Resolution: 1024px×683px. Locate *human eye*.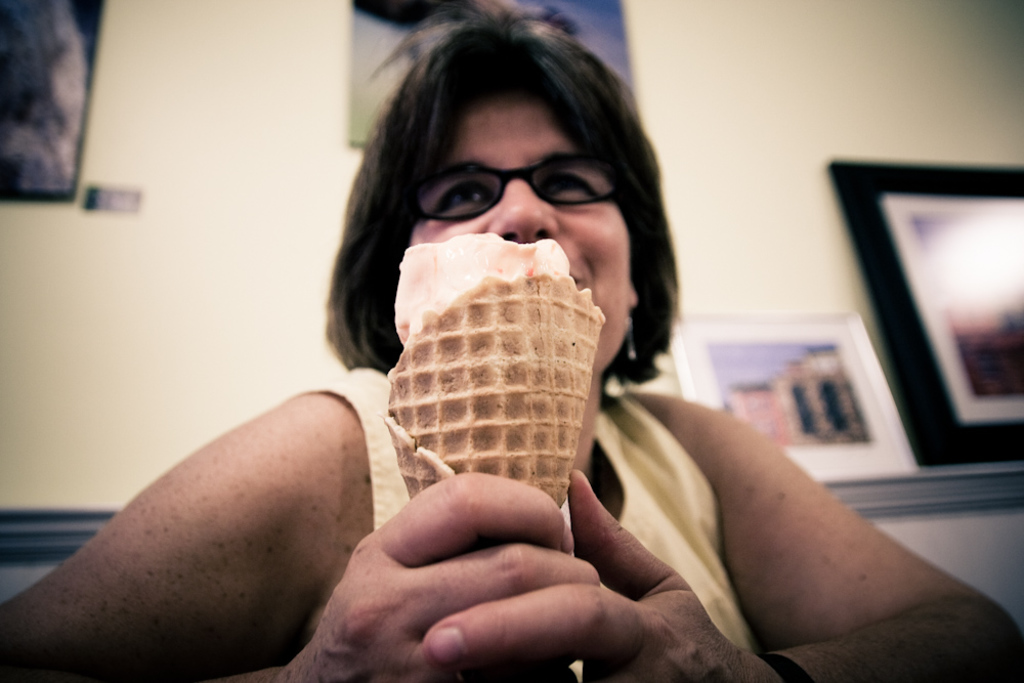
x1=540 y1=167 x2=612 y2=207.
